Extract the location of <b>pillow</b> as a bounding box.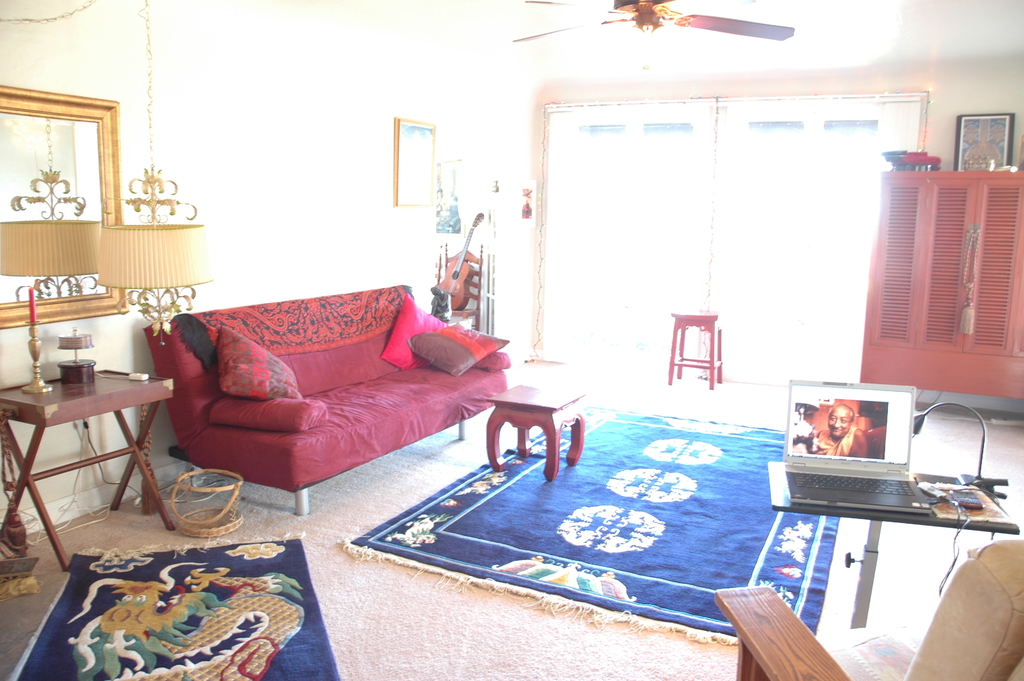
(204, 401, 332, 441).
